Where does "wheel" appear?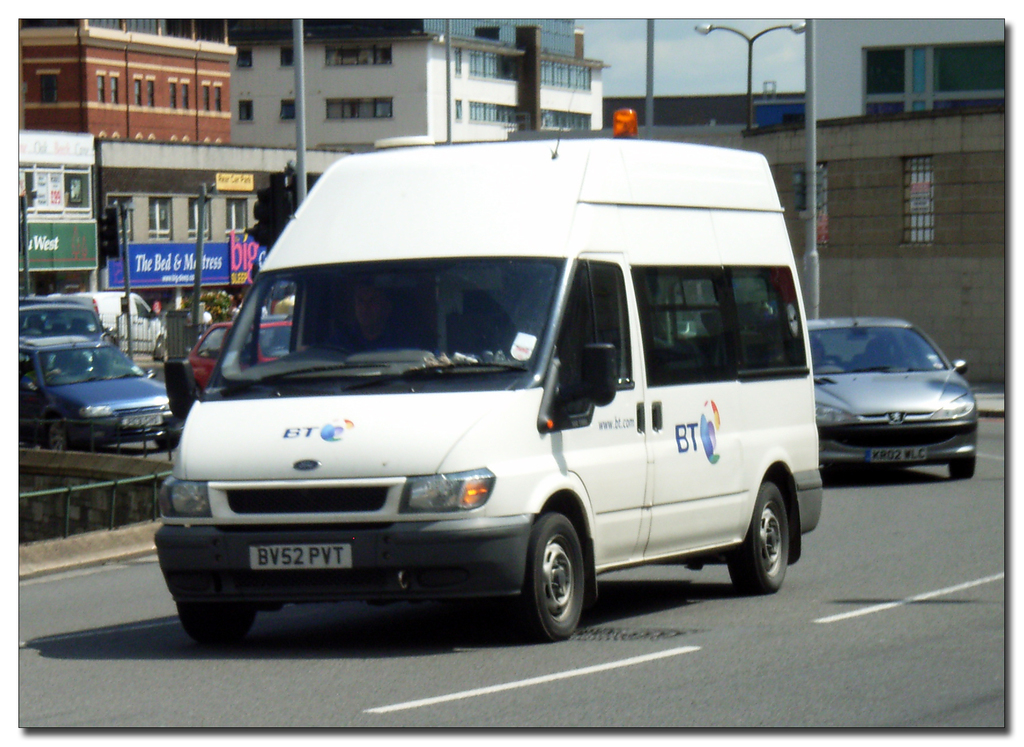
Appears at pyautogui.locateOnScreen(519, 507, 584, 650).
